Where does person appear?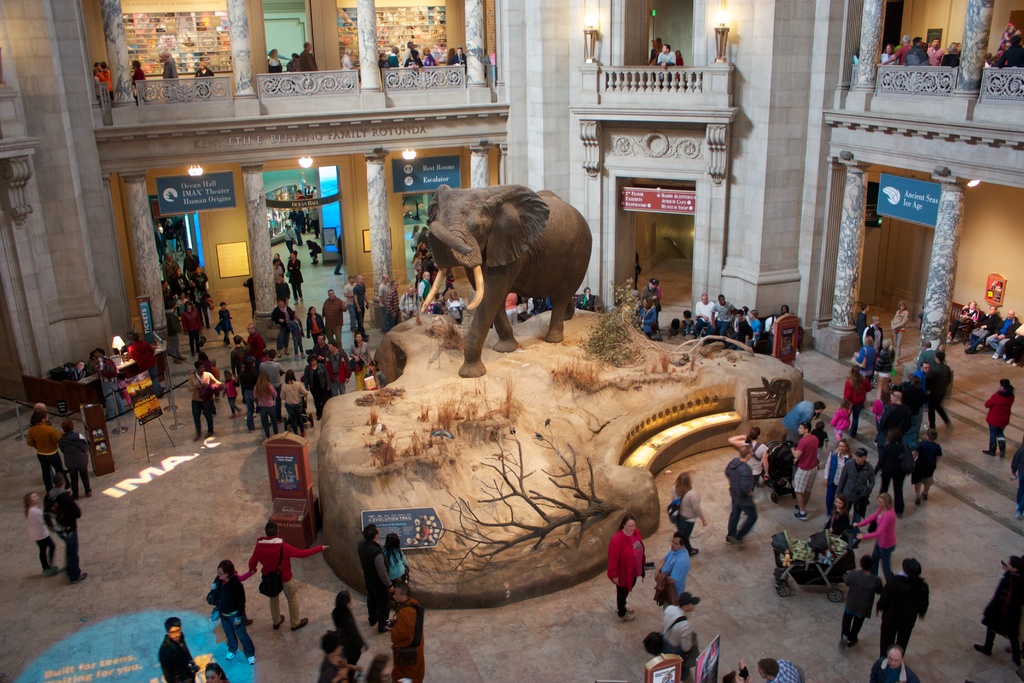
Appears at 908/33/927/69.
